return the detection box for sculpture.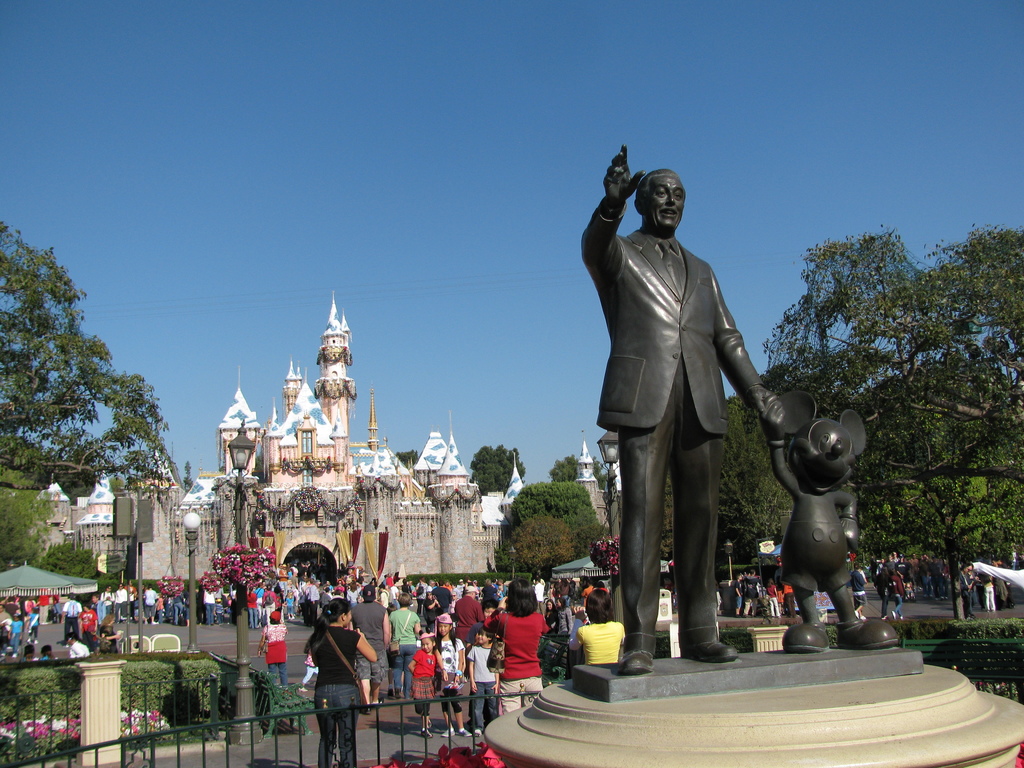
Rect(570, 134, 777, 655).
